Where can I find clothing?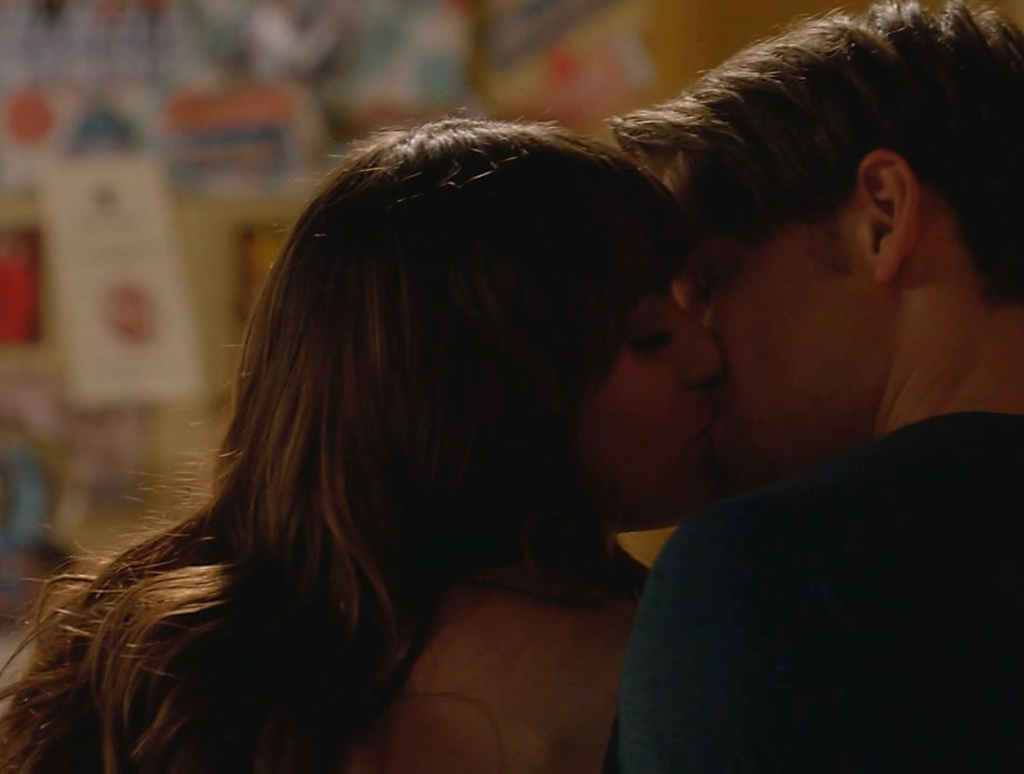
You can find it at (x1=600, y1=326, x2=1023, y2=773).
